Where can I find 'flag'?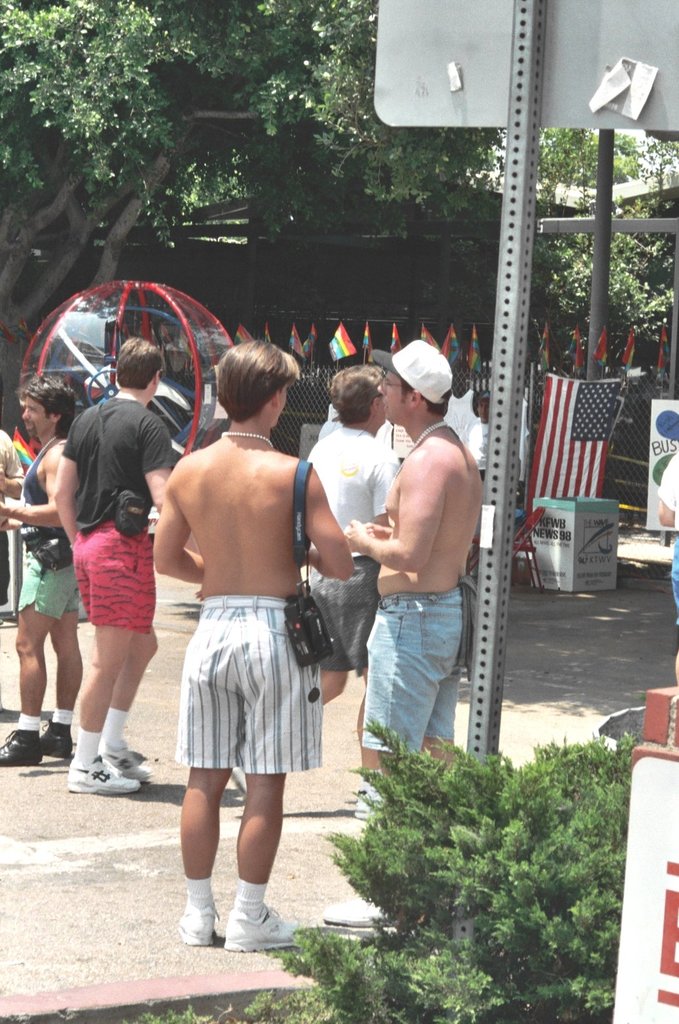
You can find it at 229,325,257,345.
